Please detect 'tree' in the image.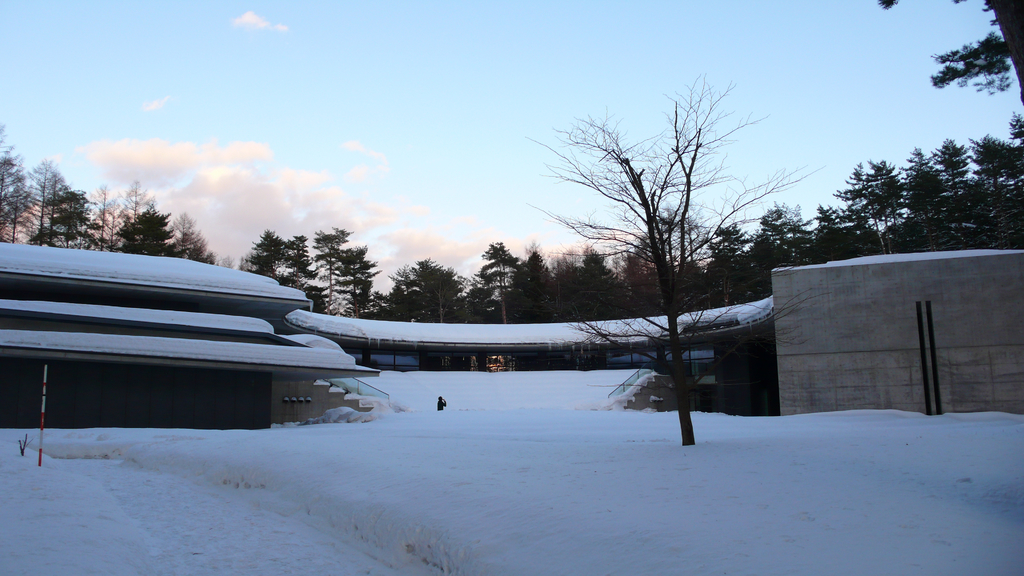
<box>163,211,212,282</box>.
